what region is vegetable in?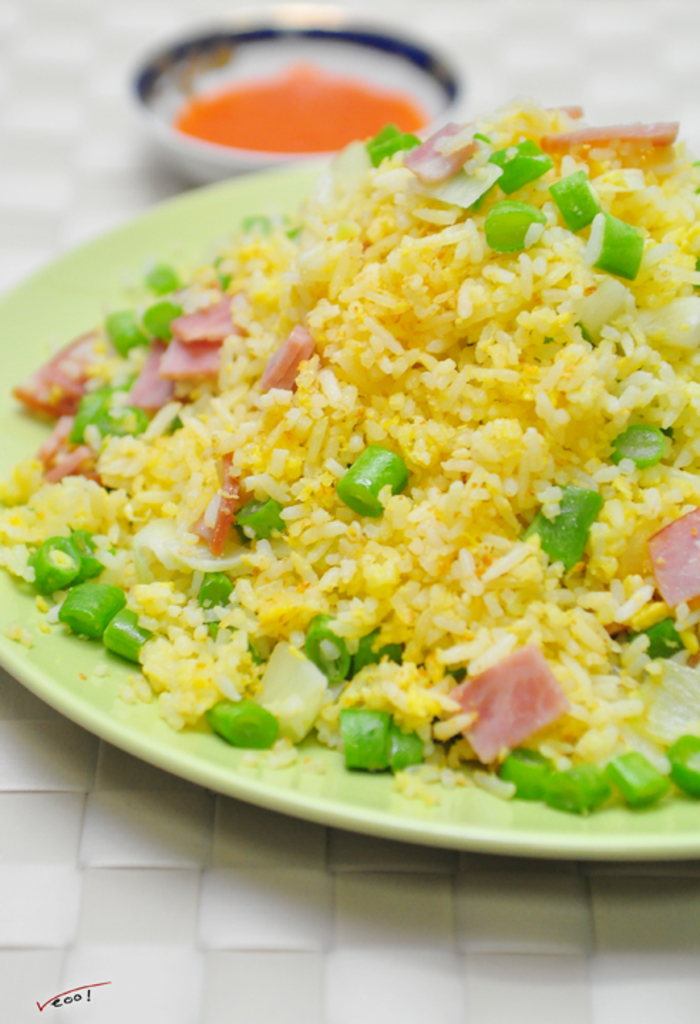
pyautogui.locateOnScreen(612, 754, 669, 805).
